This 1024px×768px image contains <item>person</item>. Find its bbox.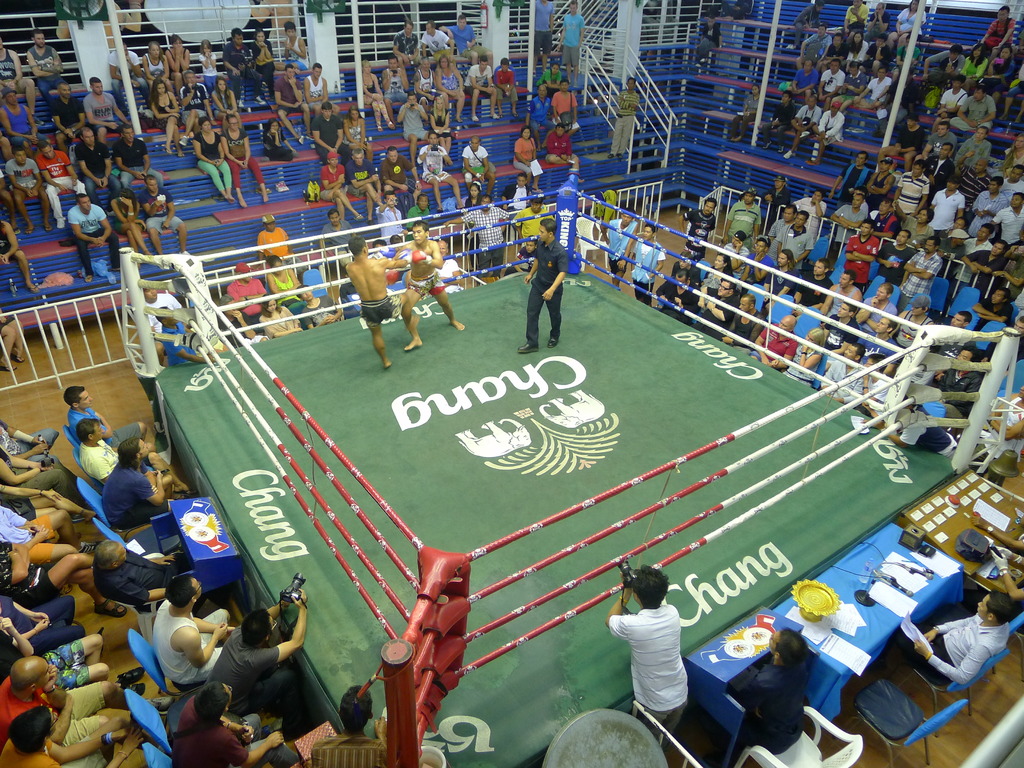
(945,310,973,356).
